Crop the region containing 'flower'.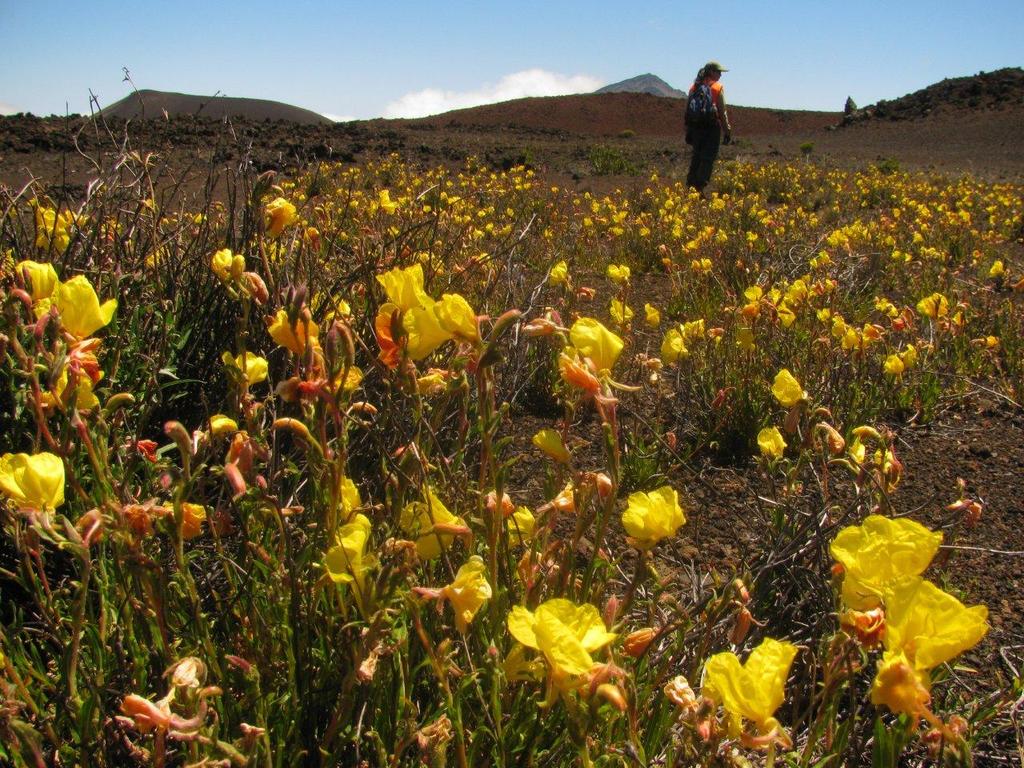
Crop region: pyautogui.locateOnScreen(555, 317, 621, 401).
